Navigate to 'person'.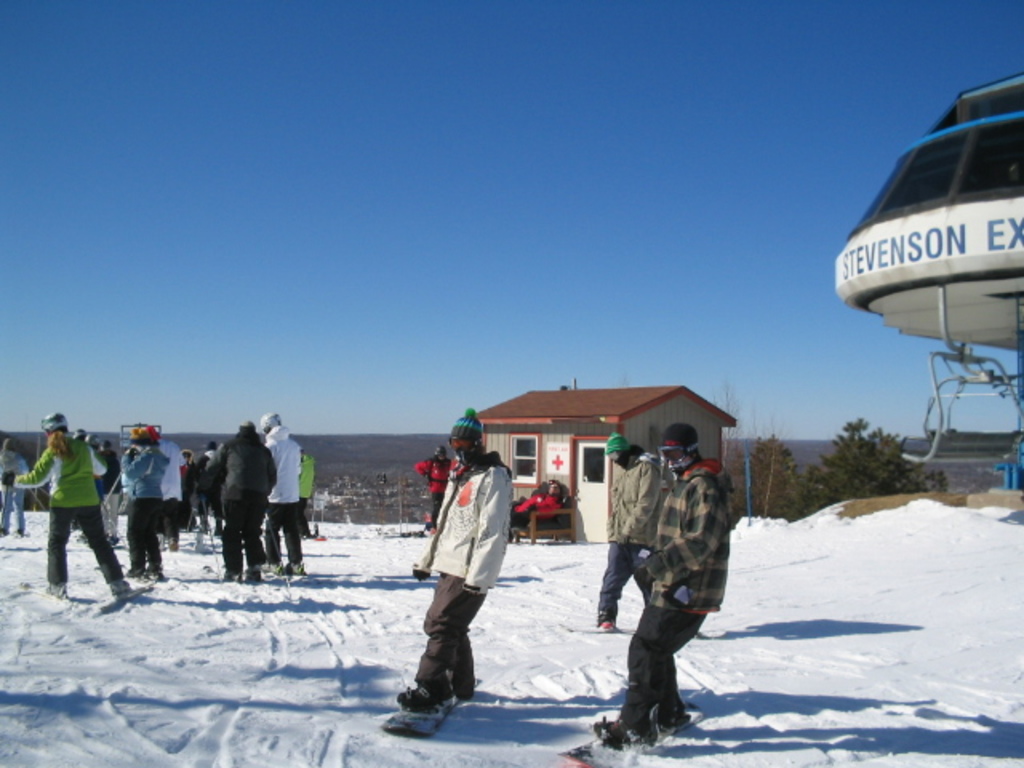
Navigation target: bbox=[592, 430, 669, 624].
